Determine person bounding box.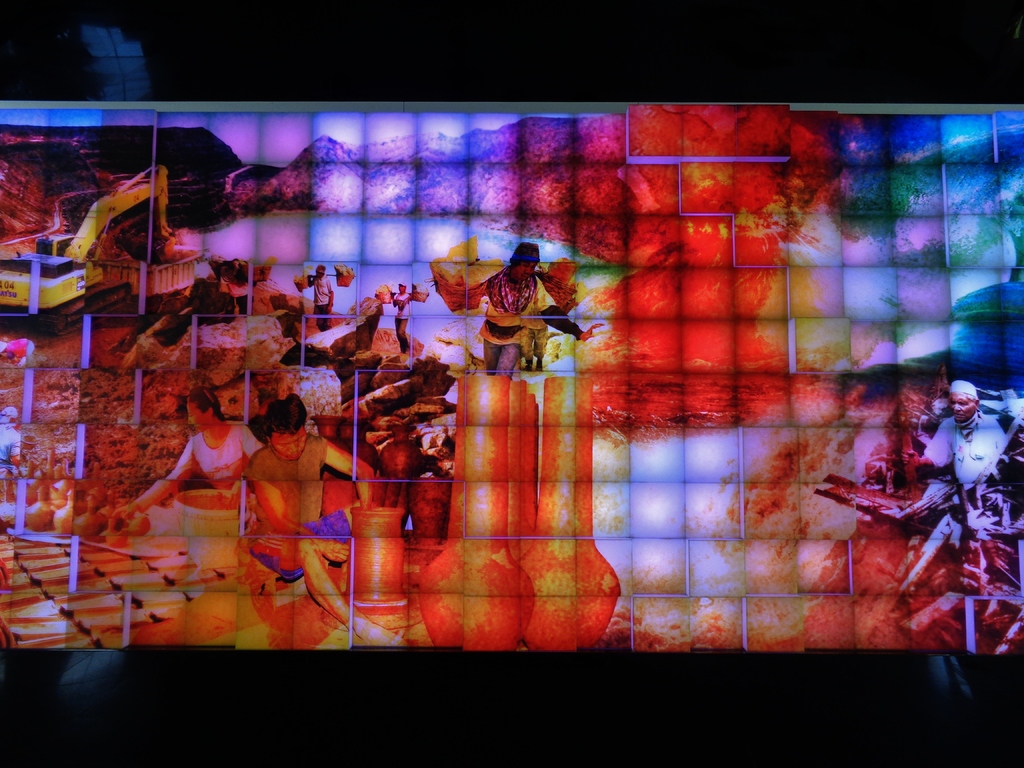
Determined: (392, 282, 412, 352).
